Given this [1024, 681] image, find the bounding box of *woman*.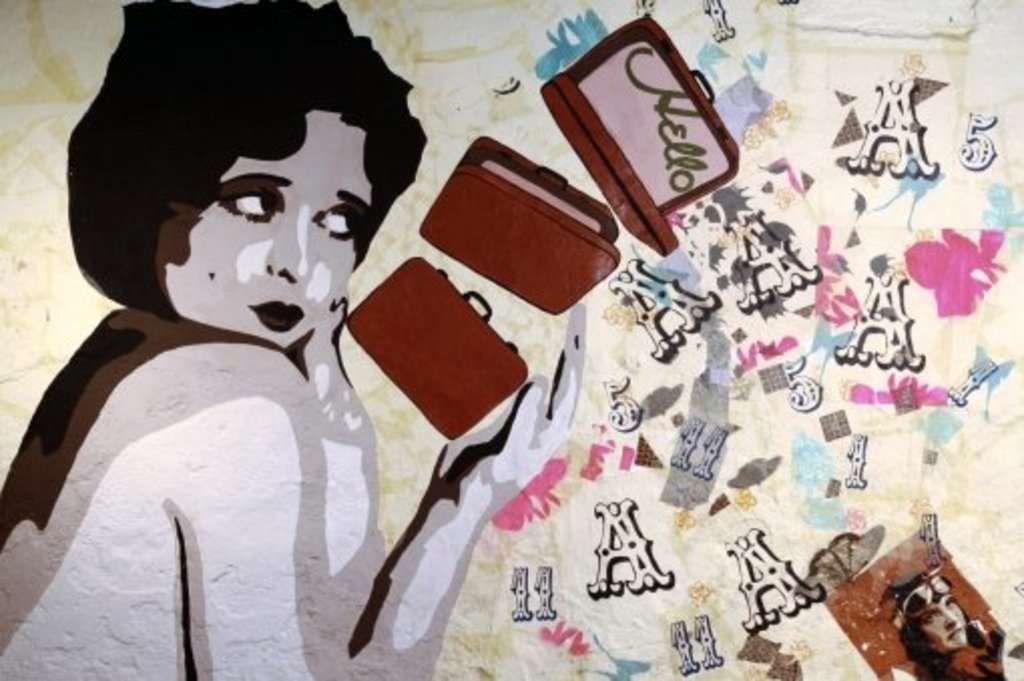
10,20,524,661.
